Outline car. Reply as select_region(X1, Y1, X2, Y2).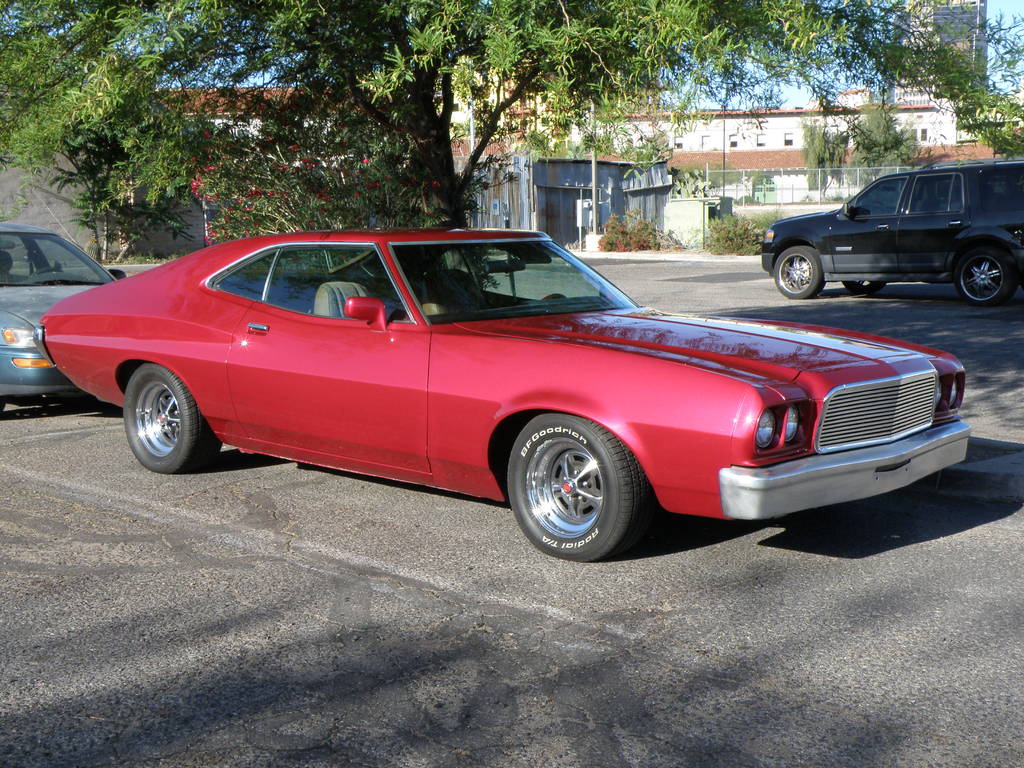
select_region(0, 212, 135, 419).
